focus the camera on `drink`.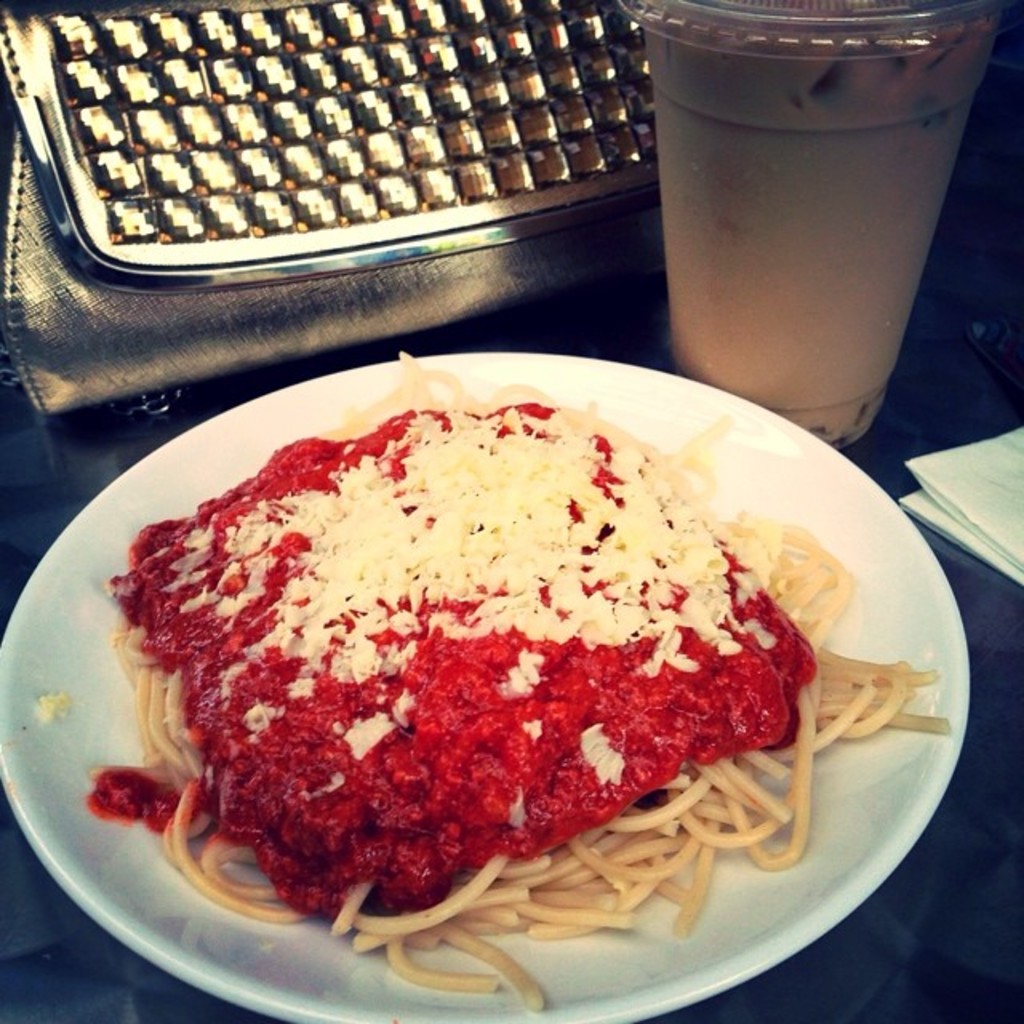
Focus region: region(664, 93, 973, 426).
